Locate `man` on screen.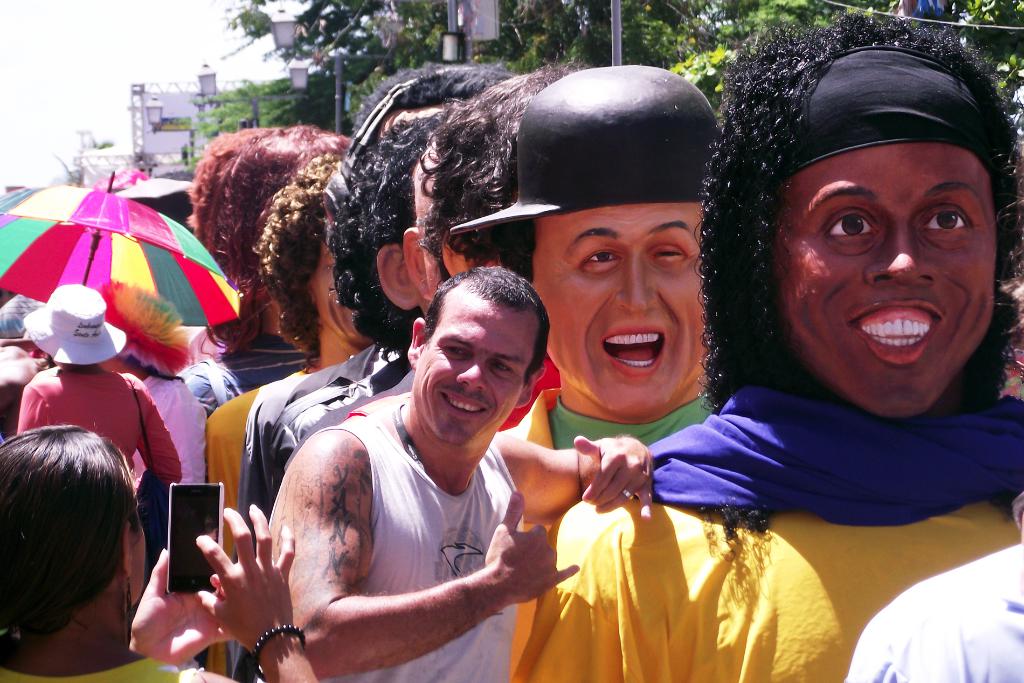
On screen at 248 249 592 682.
